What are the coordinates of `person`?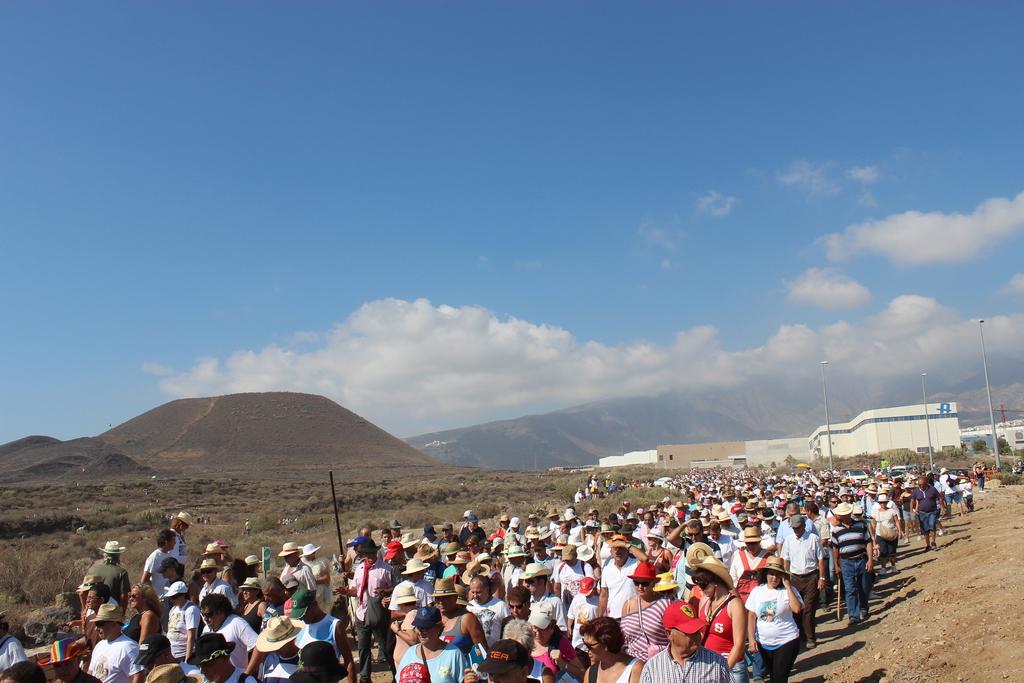
162, 508, 195, 562.
